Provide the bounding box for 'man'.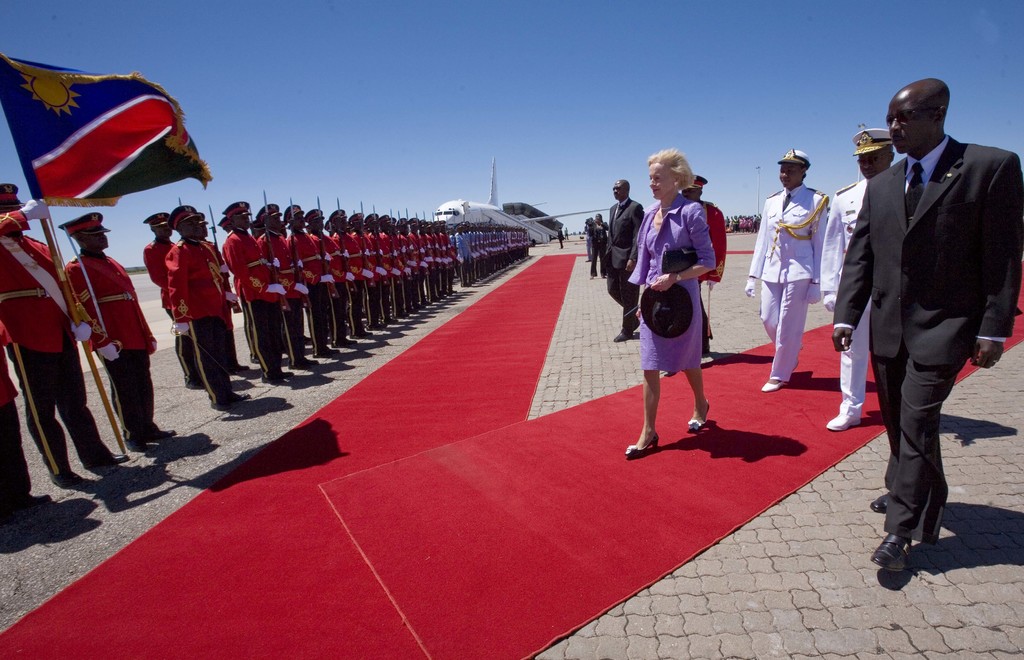
Rect(54, 211, 177, 448).
